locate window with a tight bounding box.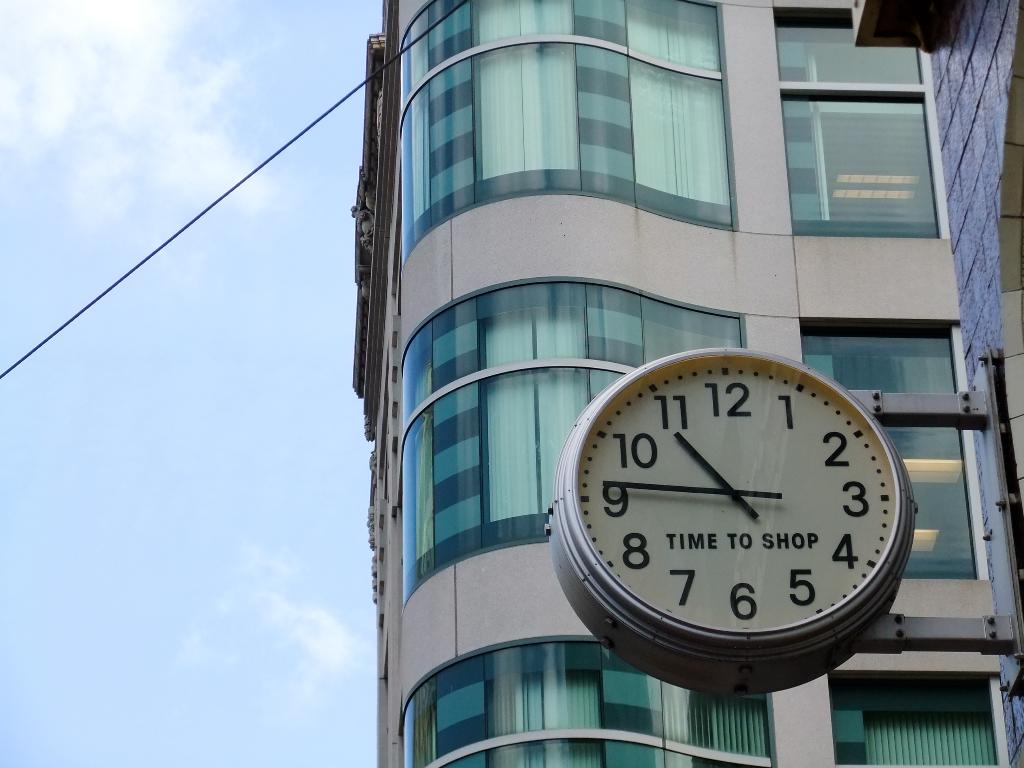
400,275,744,612.
